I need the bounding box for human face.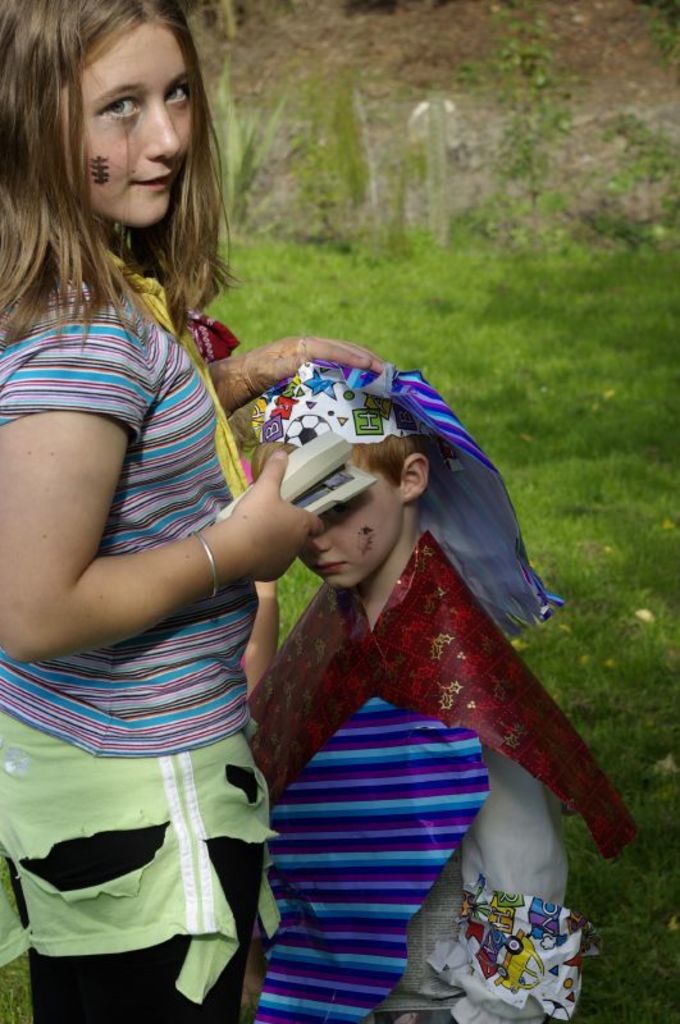
Here it is: left=295, top=444, right=407, bottom=589.
